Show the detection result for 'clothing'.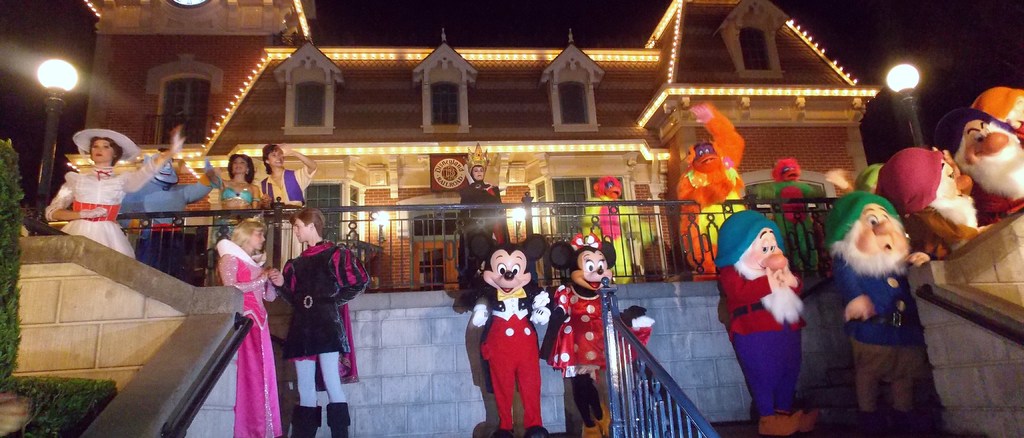
(left=454, top=180, right=498, bottom=268).
